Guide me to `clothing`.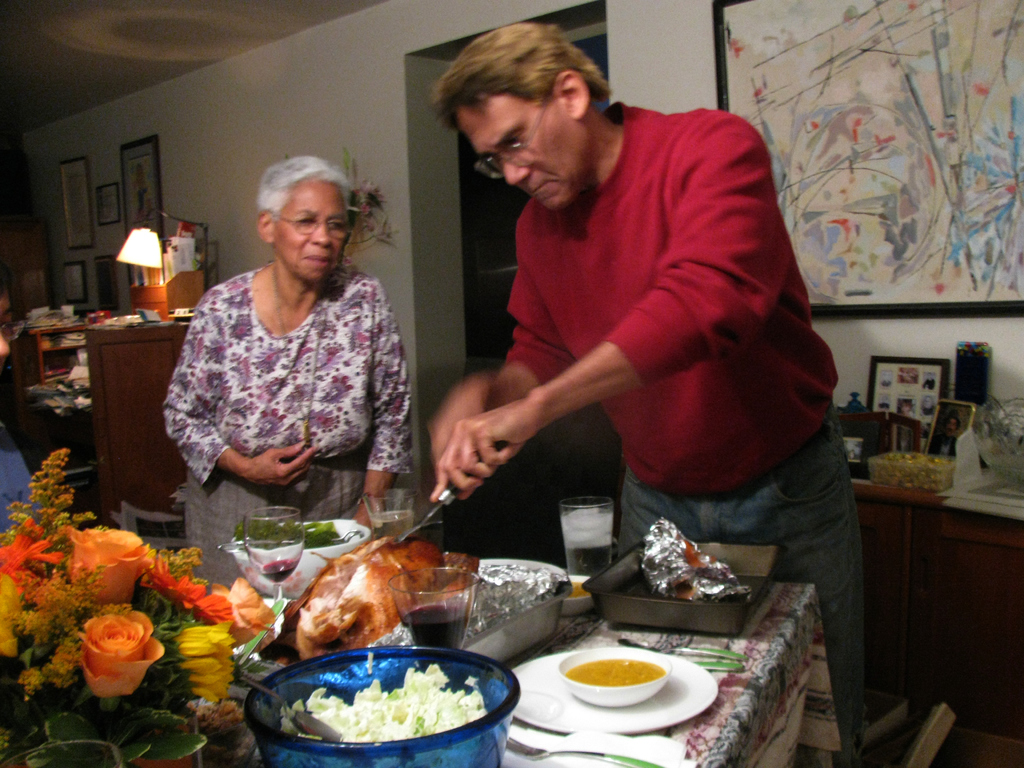
Guidance: region(159, 257, 413, 598).
